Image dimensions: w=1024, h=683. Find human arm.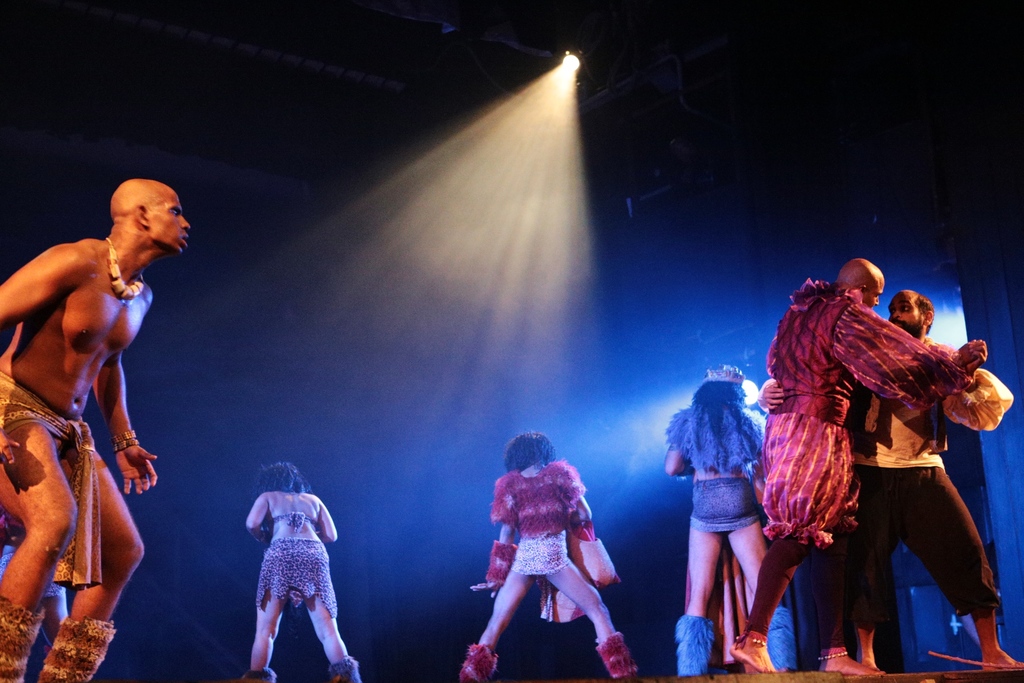
(left=935, top=341, right=1018, bottom=432).
